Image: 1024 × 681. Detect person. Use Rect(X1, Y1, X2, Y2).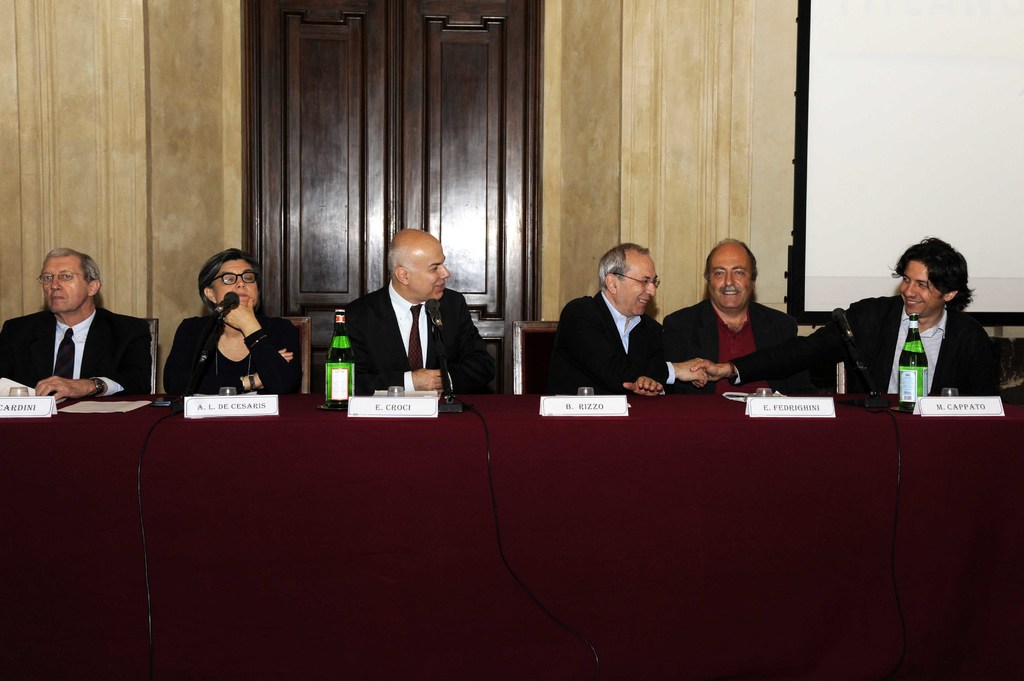
Rect(14, 234, 136, 420).
